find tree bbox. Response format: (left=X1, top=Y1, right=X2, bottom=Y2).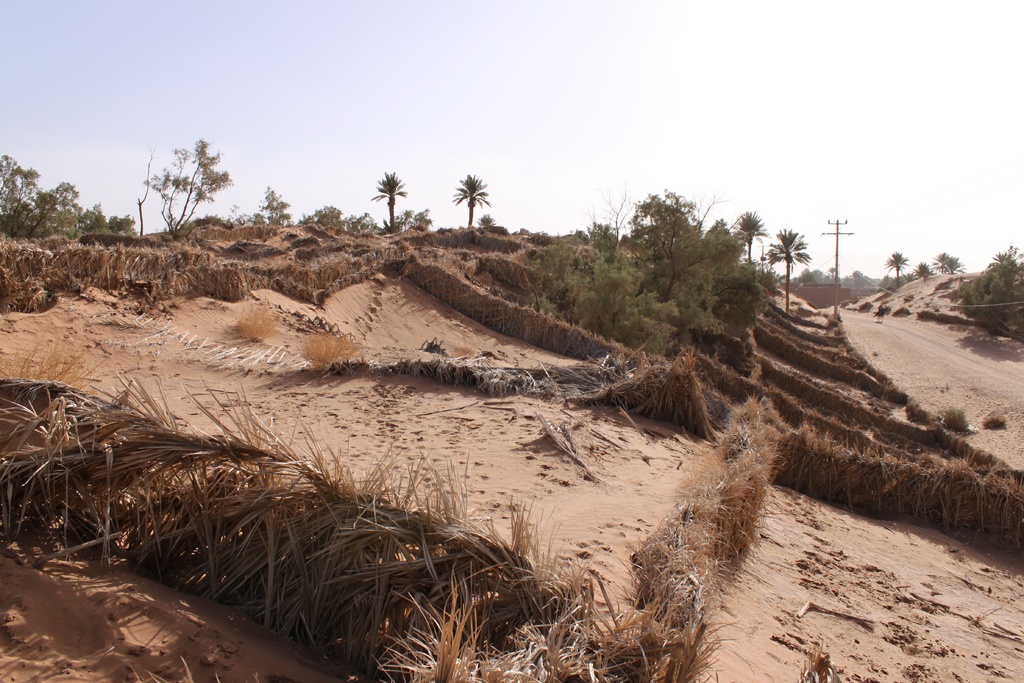
(left=958, top=242, right=1023, bottom=344).
